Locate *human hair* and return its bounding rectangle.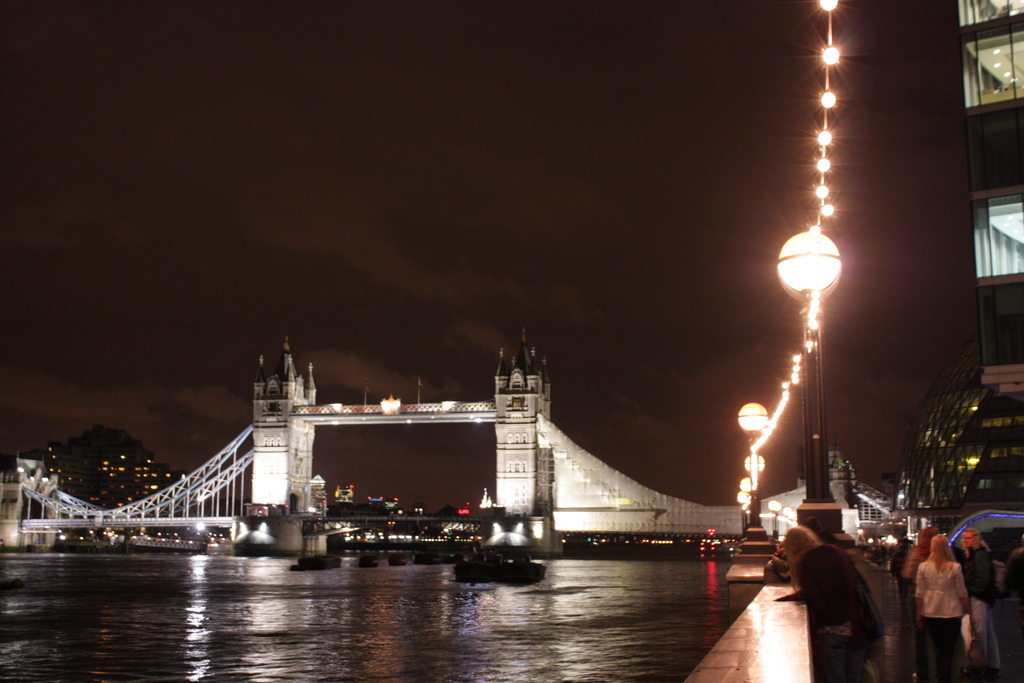
Rect(920, 523, 938, 550).
